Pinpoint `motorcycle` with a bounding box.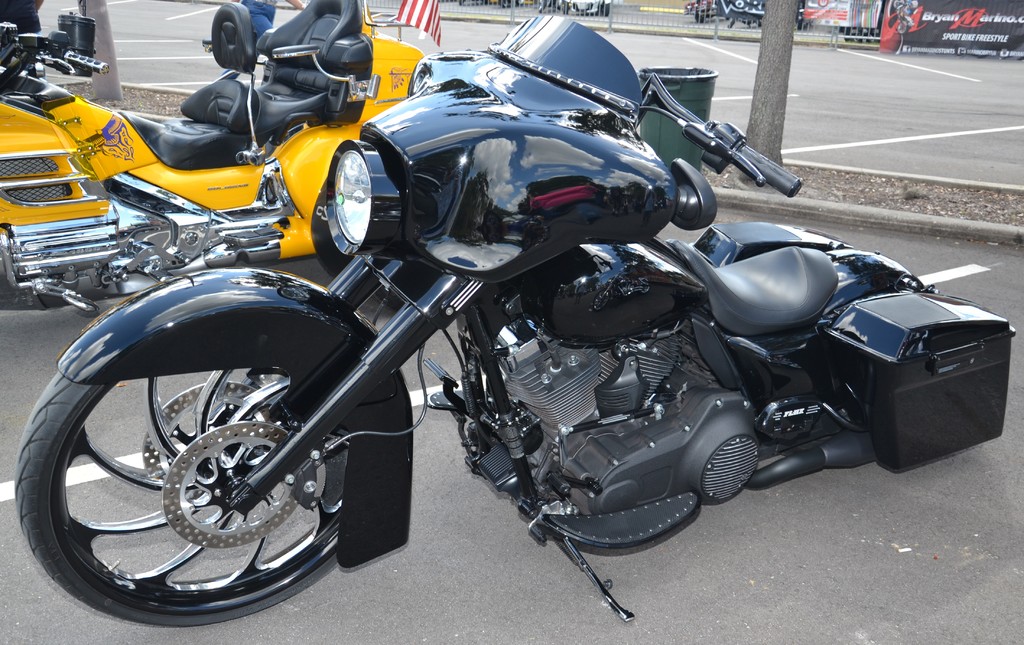
pyautogui.locateOnScreen(10, 10, 1005, 637).
